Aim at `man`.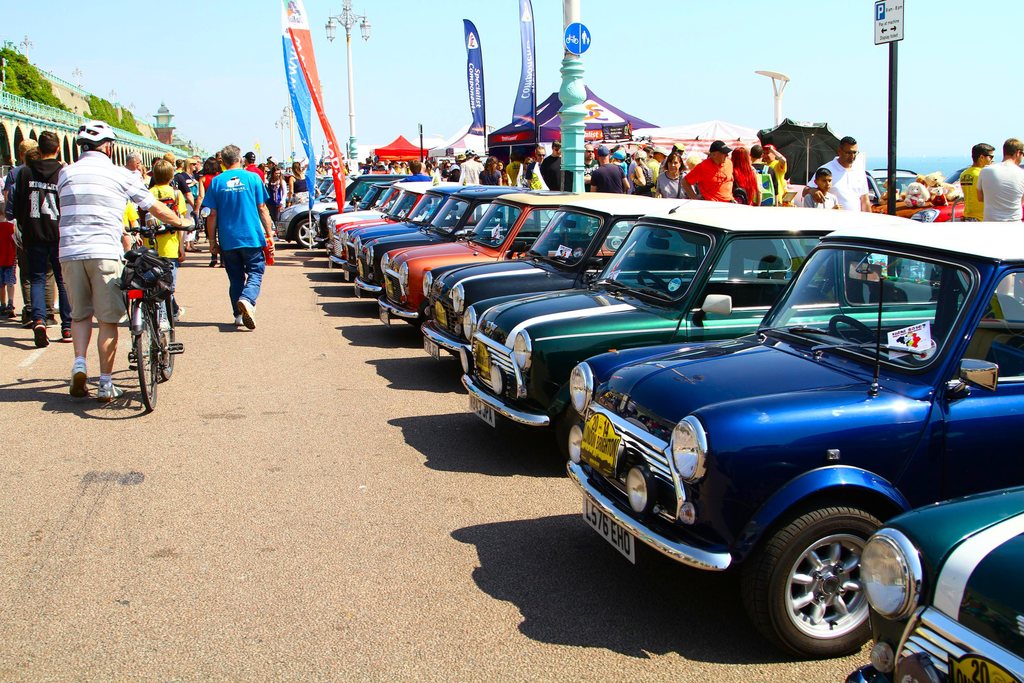
Aimed at 579, 137, 593, 186.
